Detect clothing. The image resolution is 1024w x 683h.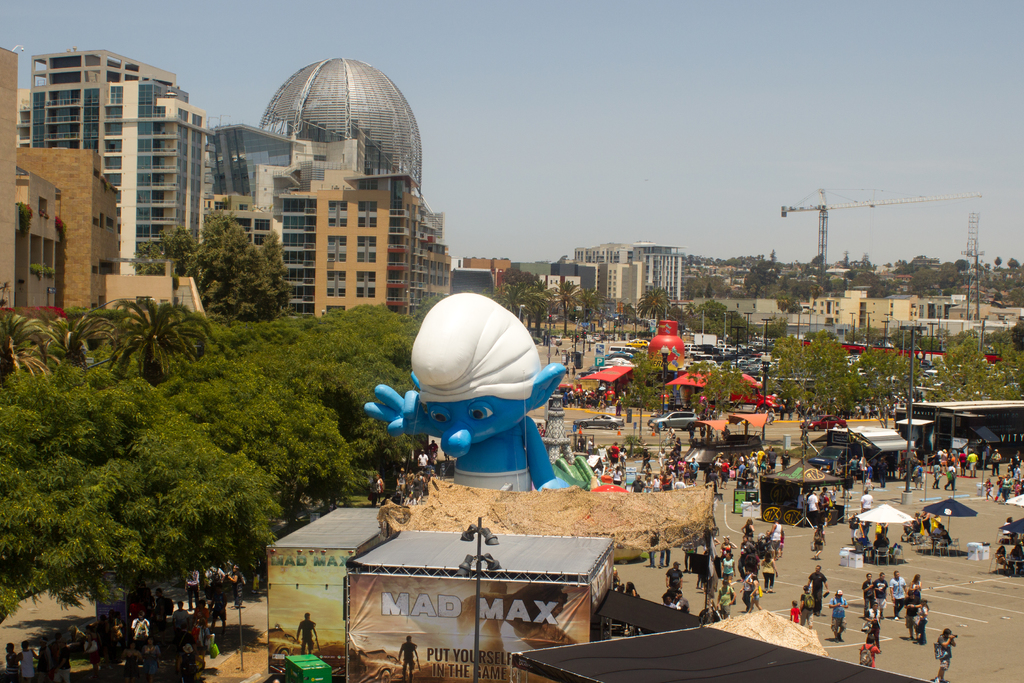
rect(410, 475, 423, 498).
